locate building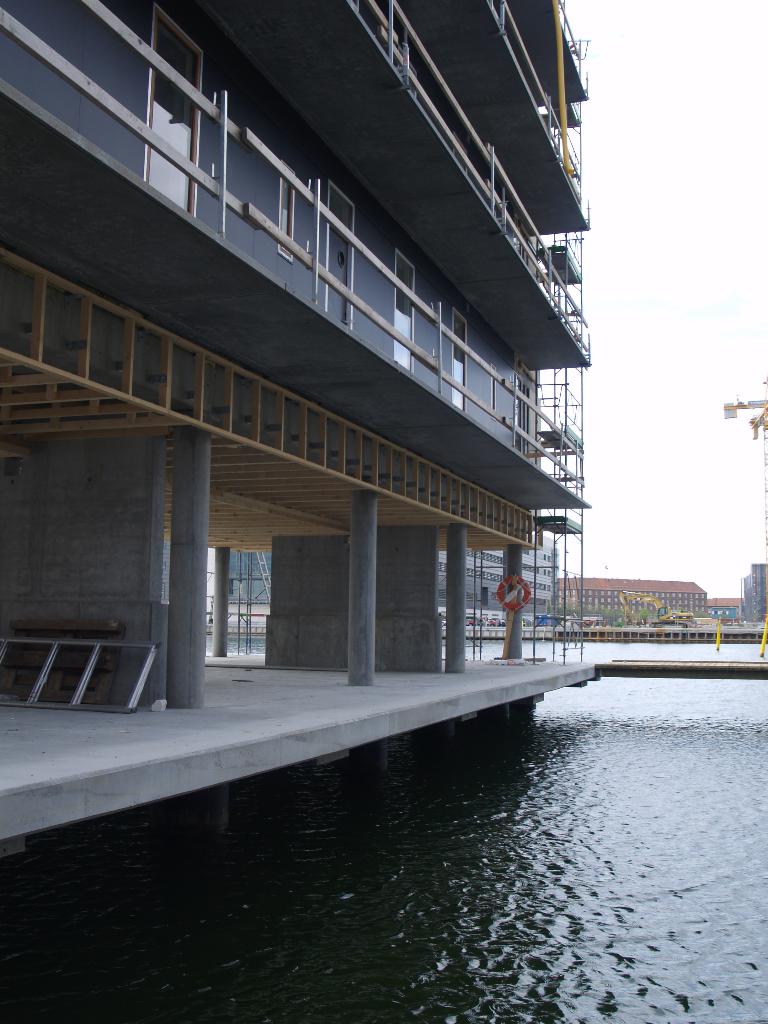
(x1=739, y1=561, x2=767, y2=627)
